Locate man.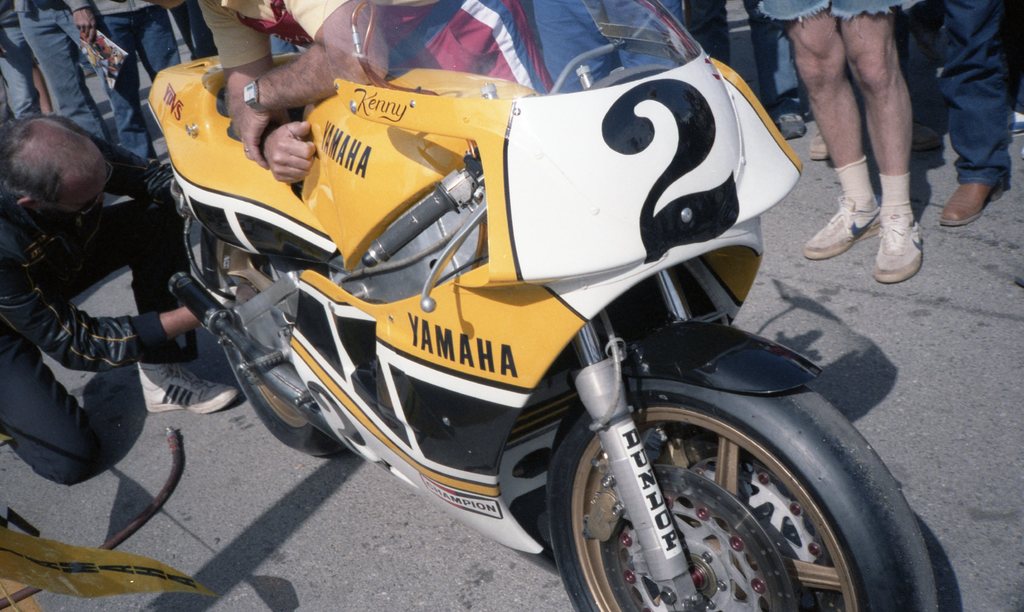
Bounding box: (left=901, top=0, right=1009, bottom=230).
